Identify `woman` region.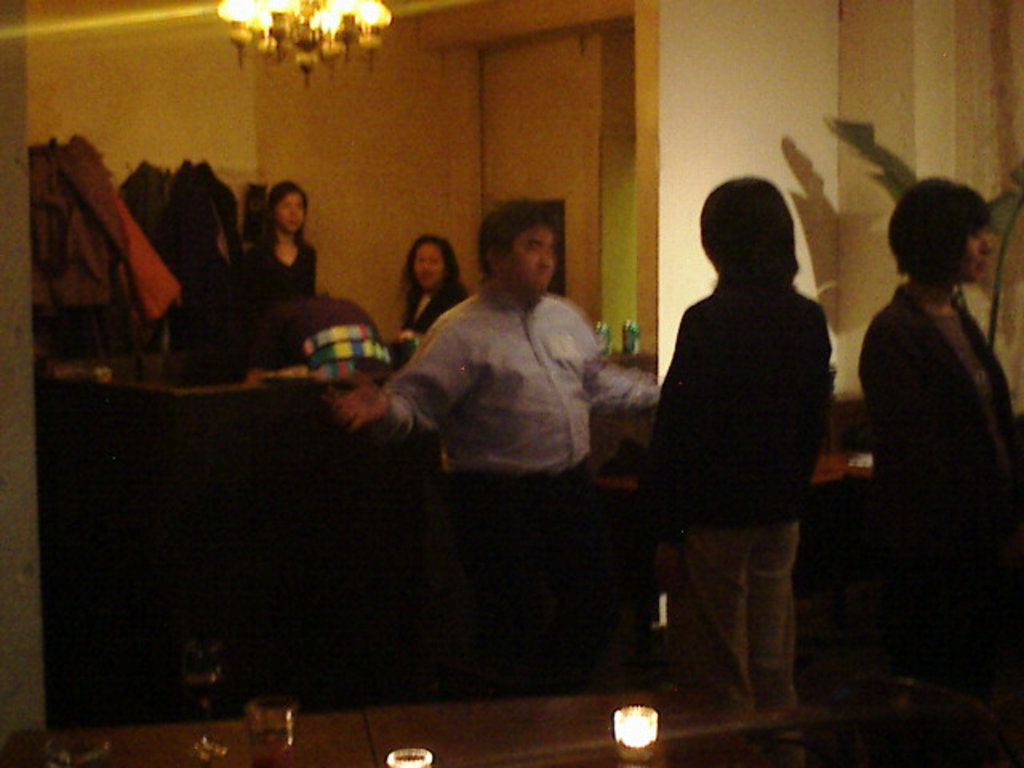
Region: BBox(392, 240, 475, 323).
